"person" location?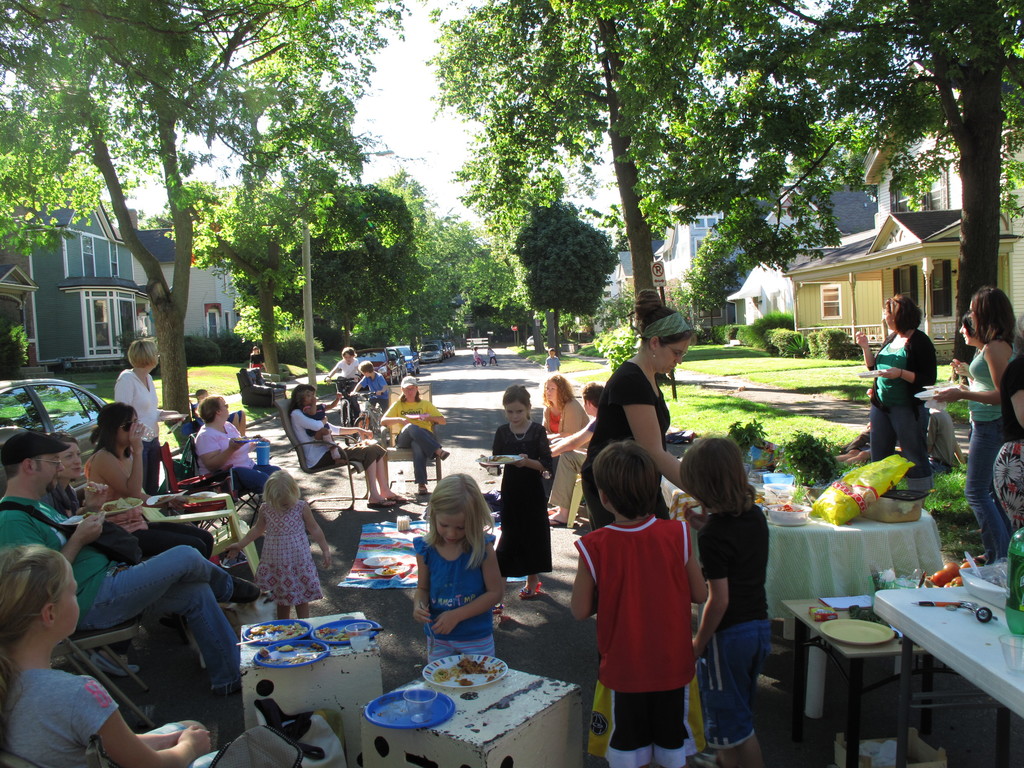
<region>926, 308, 1013, 555</region>
